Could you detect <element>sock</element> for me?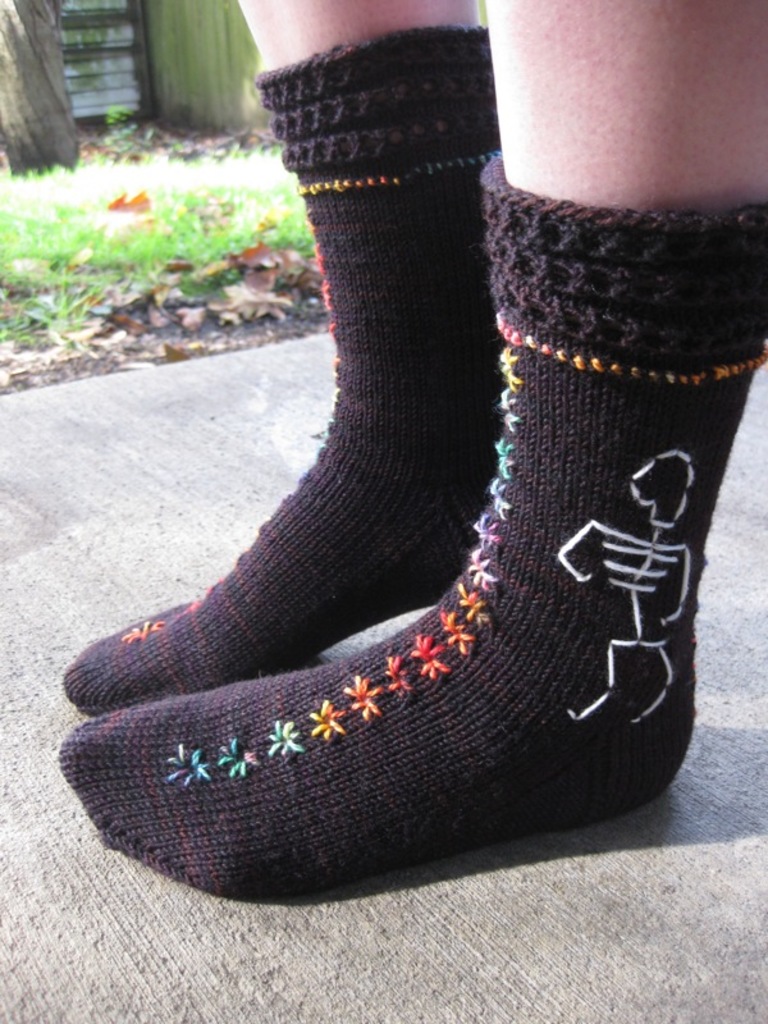
Detection result: 55, 20, 506, 721.
